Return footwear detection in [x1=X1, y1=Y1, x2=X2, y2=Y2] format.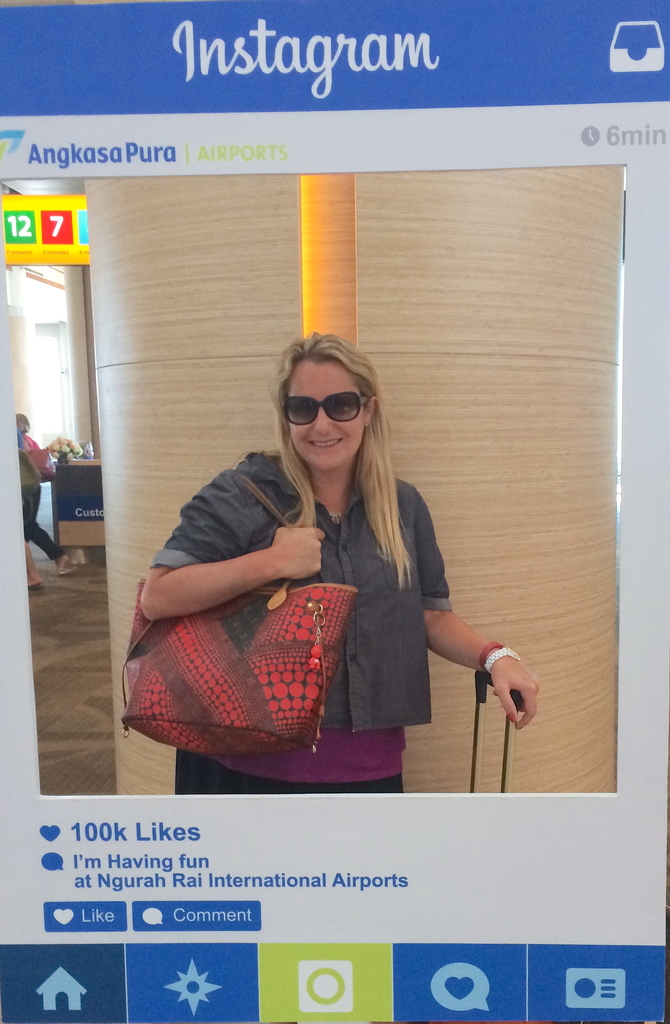
[x1=54, y1=562, x2=81, y2=576].
